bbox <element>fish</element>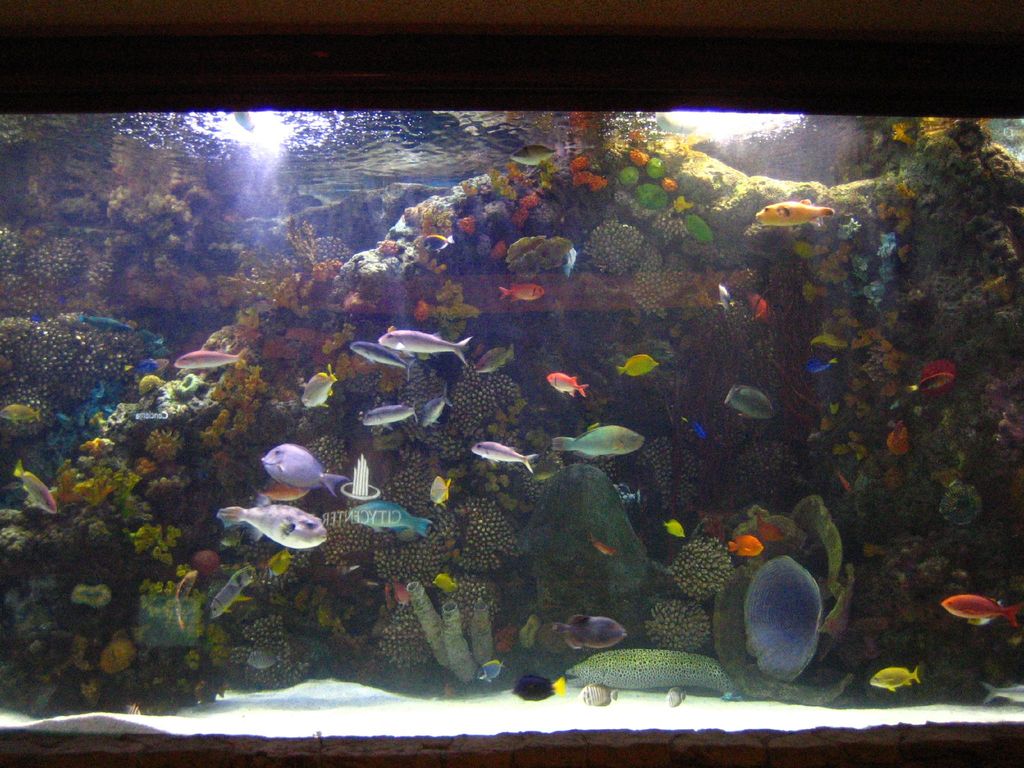
rect(267, 552, 297, 577)
